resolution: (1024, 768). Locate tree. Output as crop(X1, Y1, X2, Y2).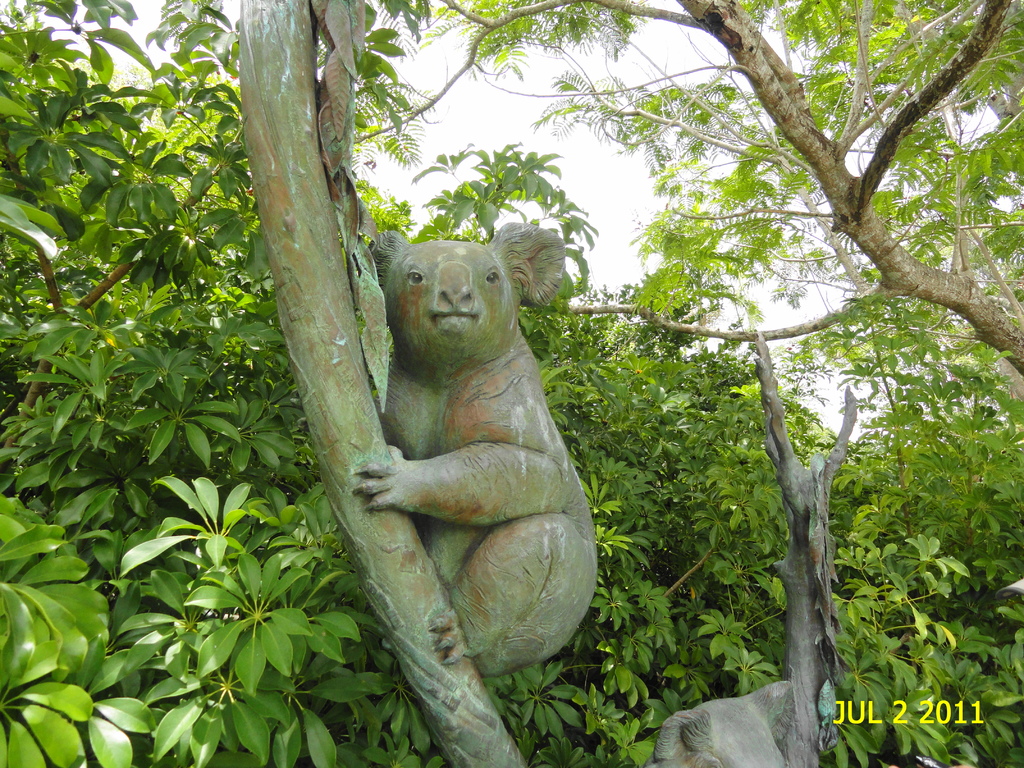
crop(353, 0, 1023, 390).
